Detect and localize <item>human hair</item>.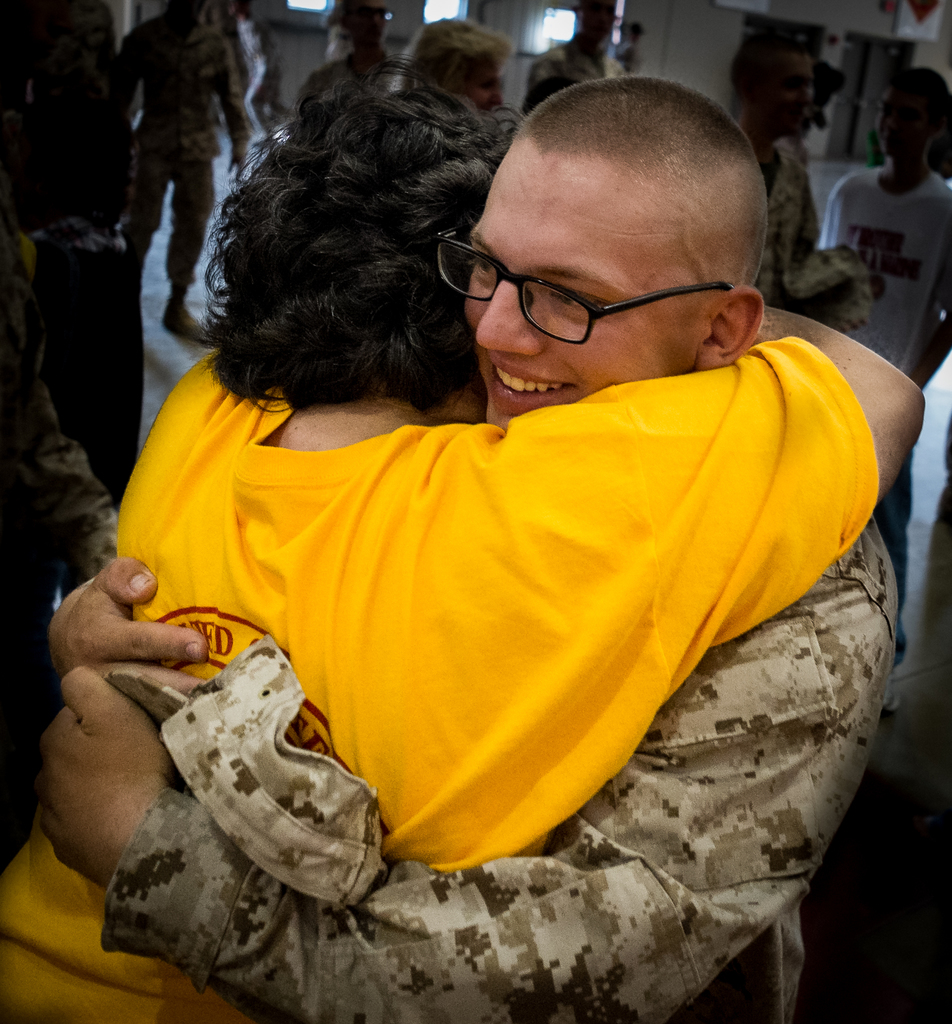
Localized at box=[513, 75, 761, 279].
